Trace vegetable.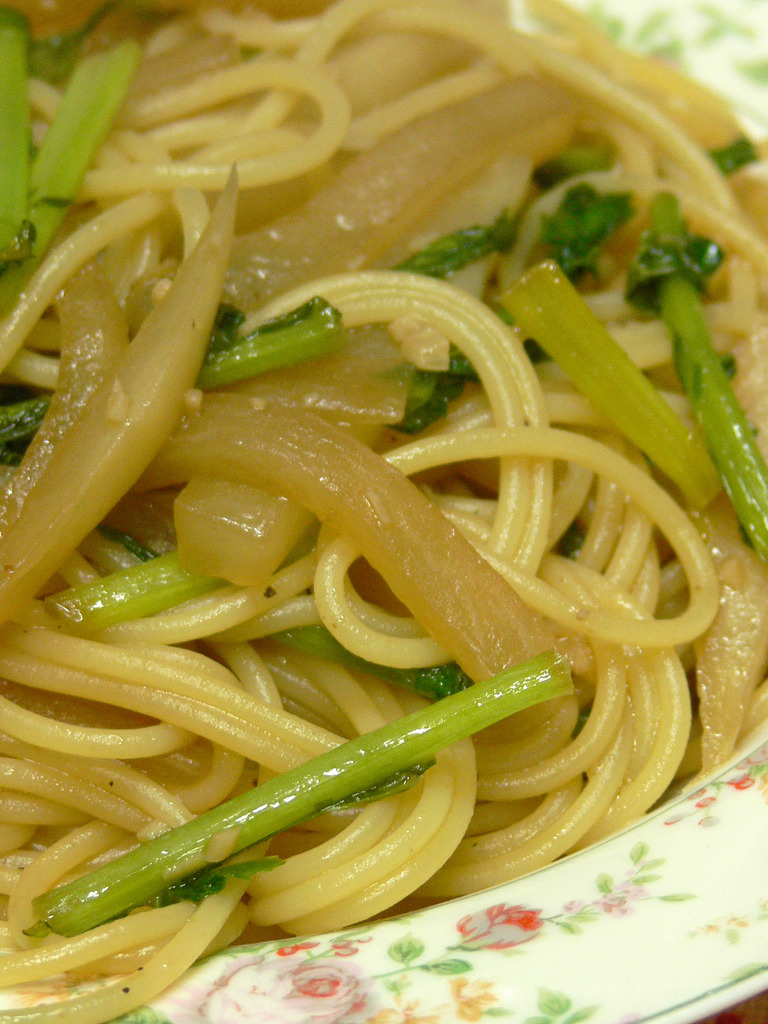
Traced to <bbox>24, 647, 580, 941</bbox>.
